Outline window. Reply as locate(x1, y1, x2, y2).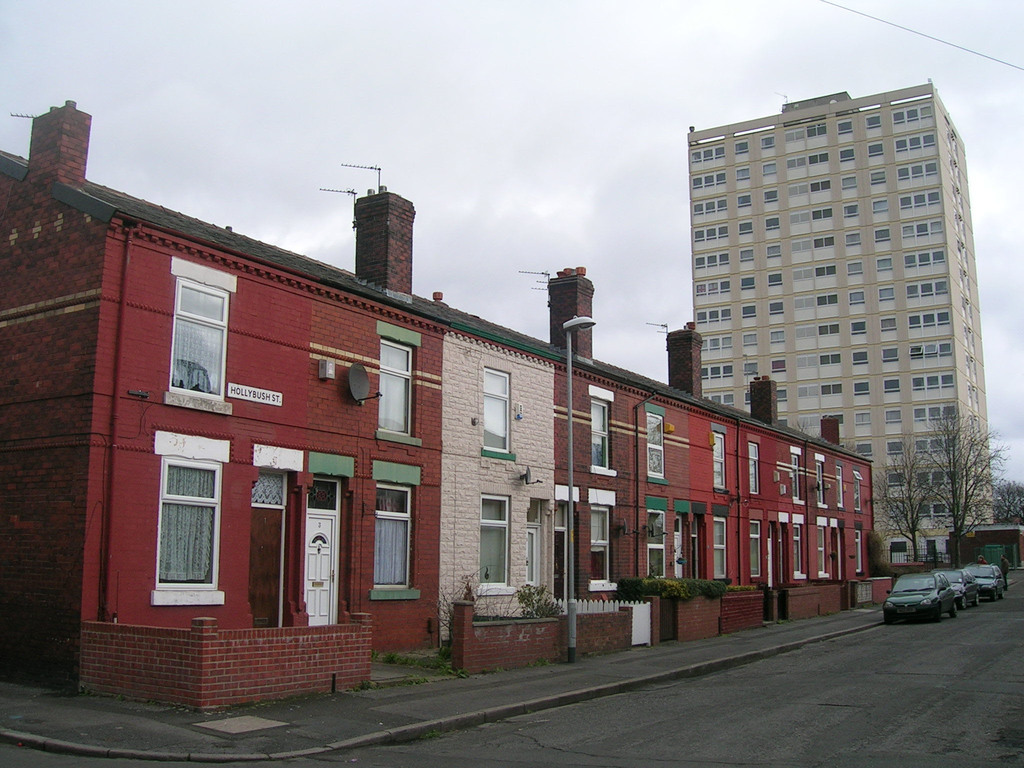
locate(886, 408, 901, 425).
